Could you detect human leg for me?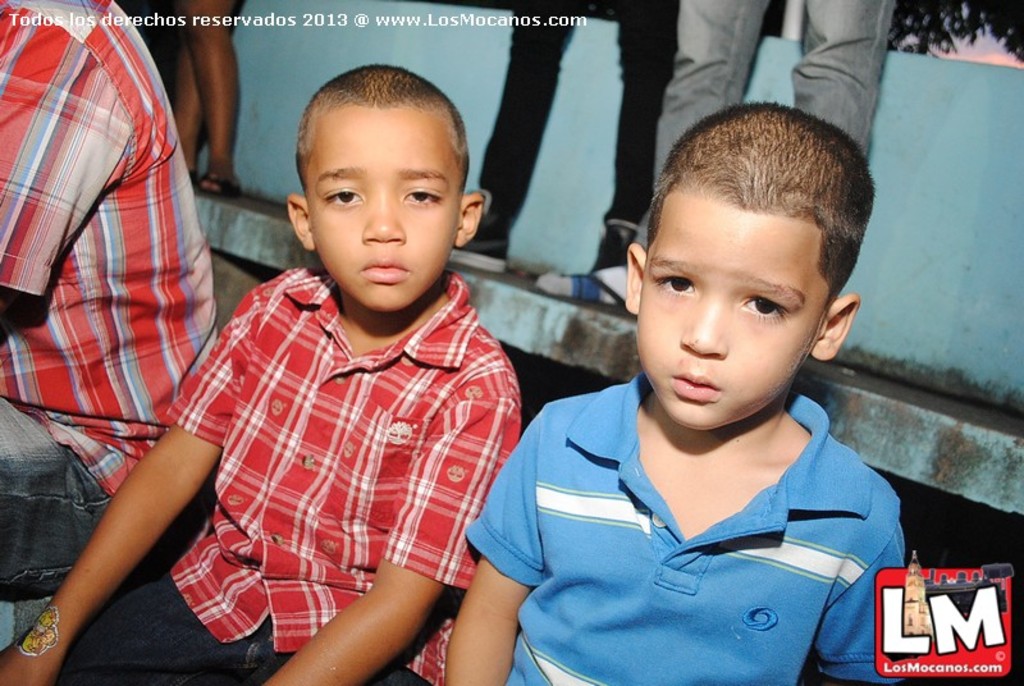
Detection result: 538:0:765:305.
